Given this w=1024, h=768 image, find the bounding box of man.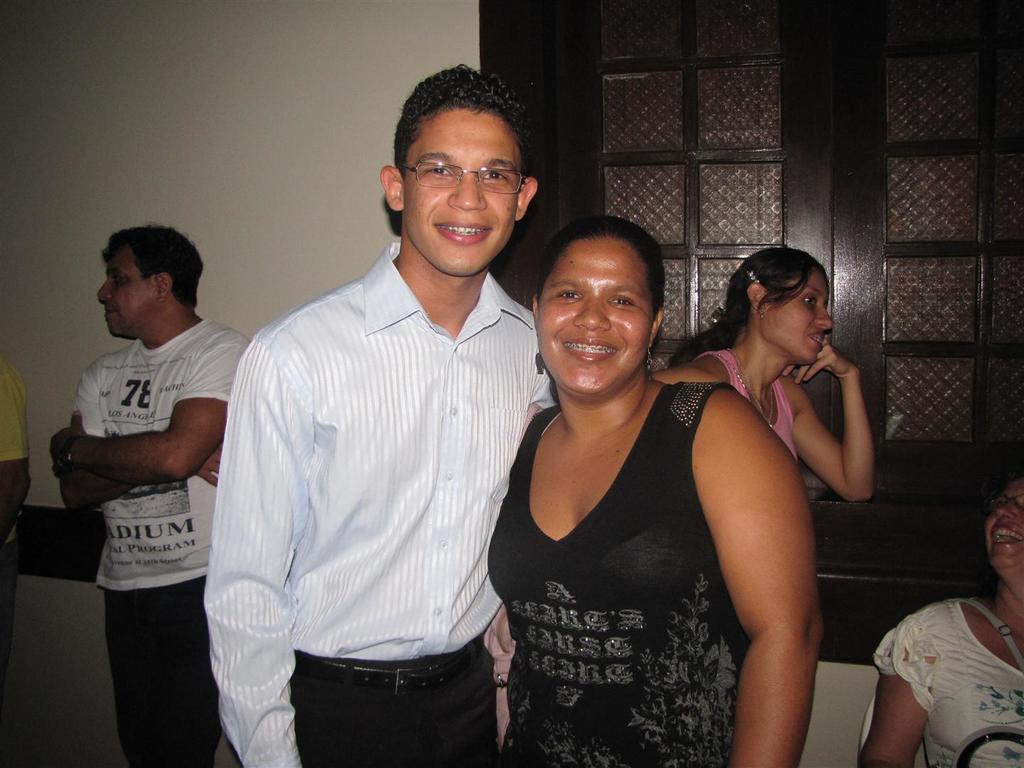
Rect(201, 75, 544, 767).
